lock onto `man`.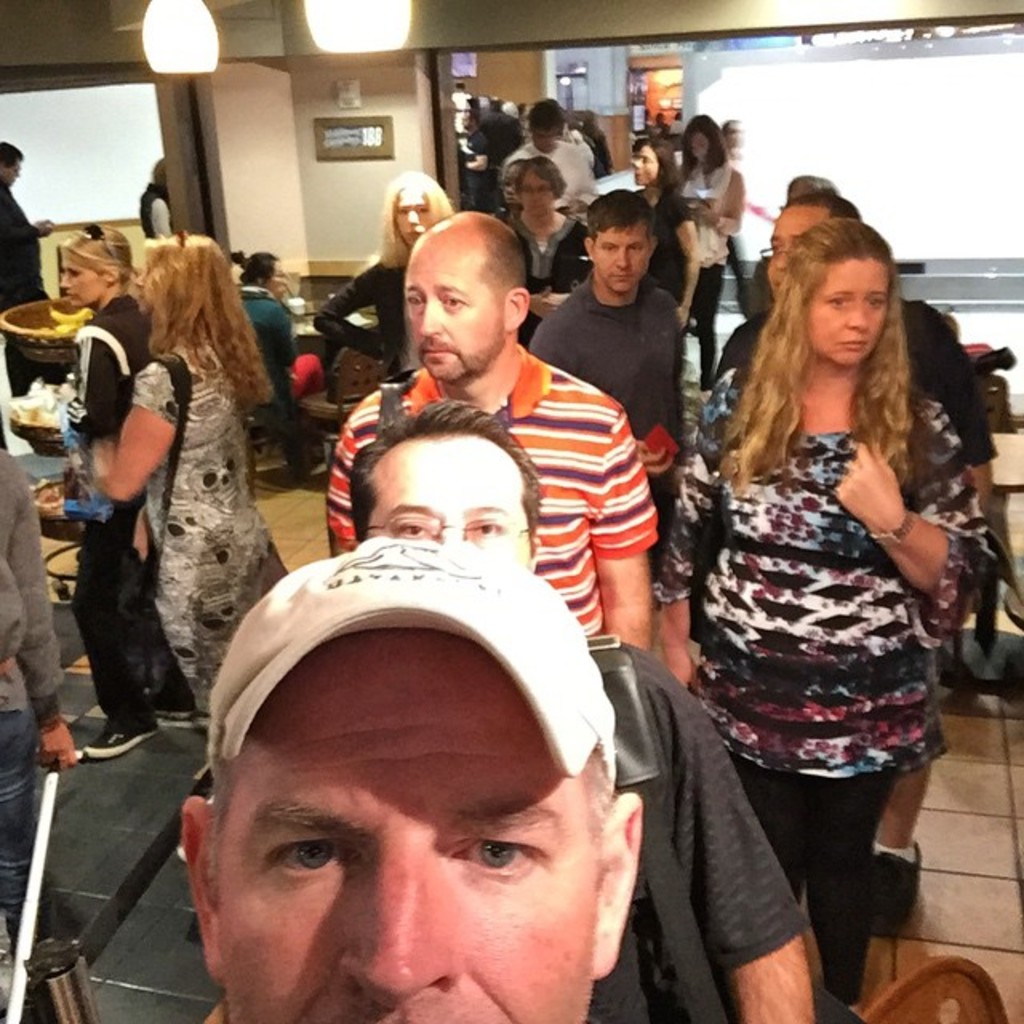
Locked: l=504, t=99, r=592, b=222.
